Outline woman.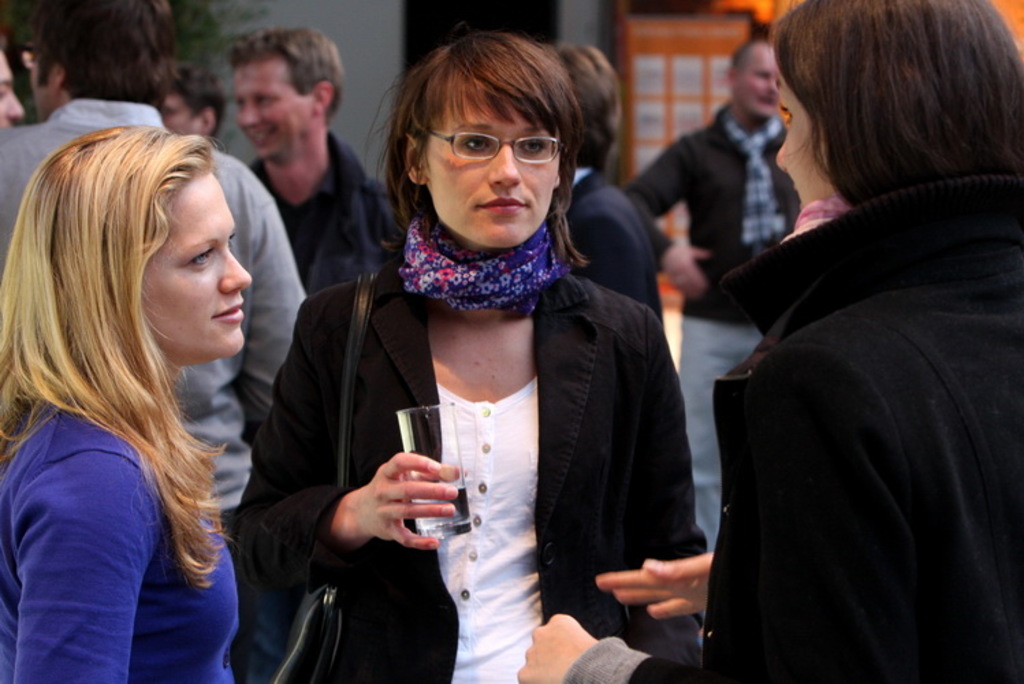
Outline: bbox(264, 36, 693, 672).
